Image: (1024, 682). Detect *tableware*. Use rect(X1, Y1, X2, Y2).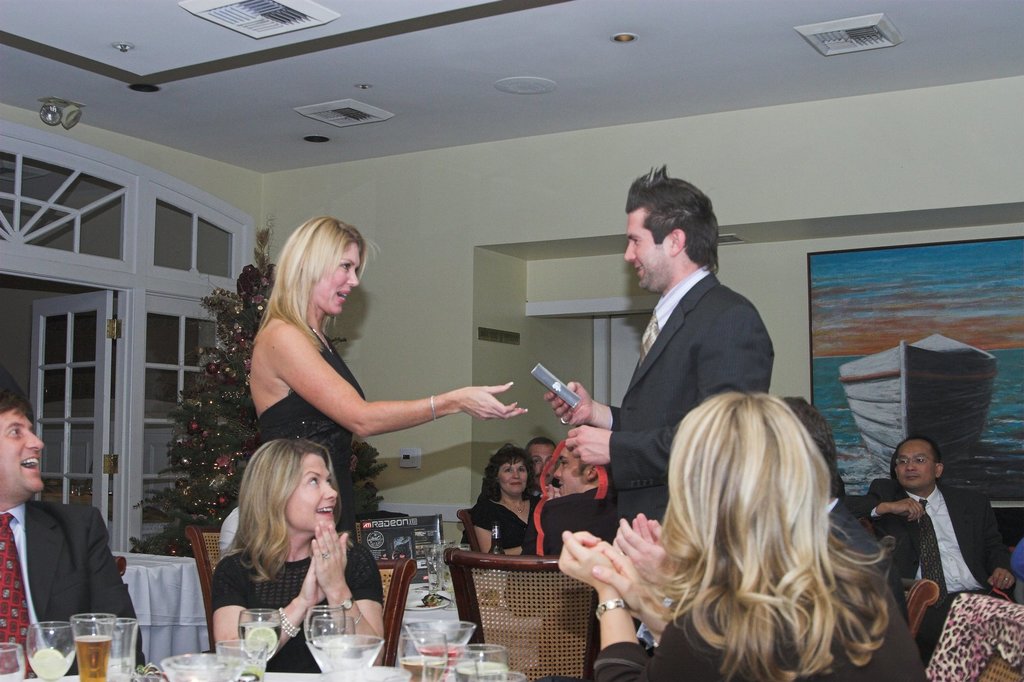
rect(220, 634, 266, 681).
